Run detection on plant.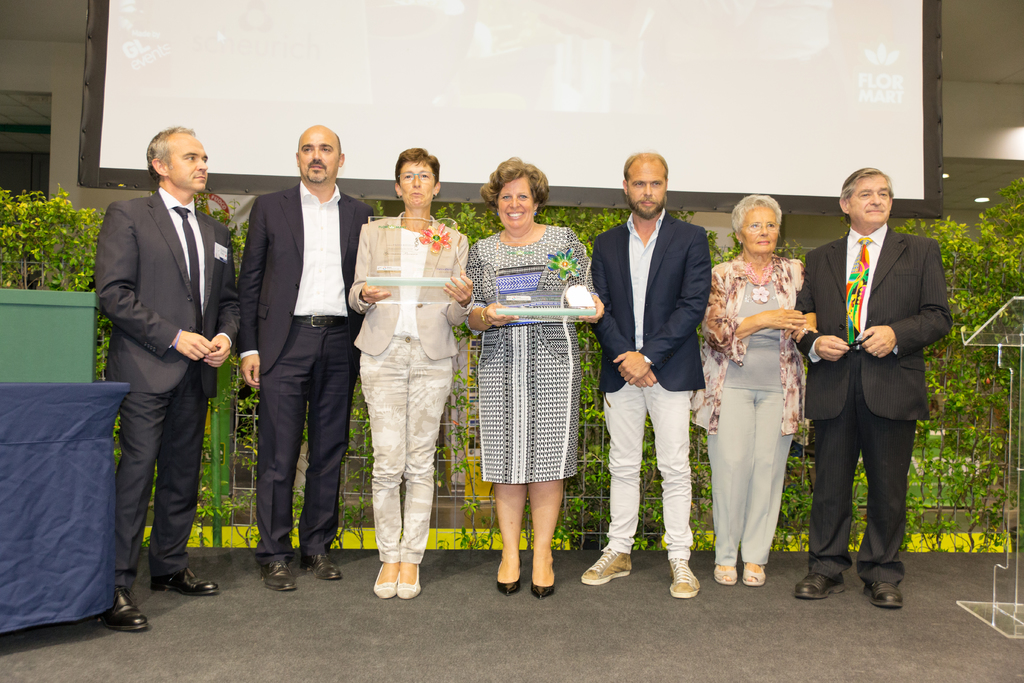
Result: [left=330, top=374, right=384, bottom=557].
